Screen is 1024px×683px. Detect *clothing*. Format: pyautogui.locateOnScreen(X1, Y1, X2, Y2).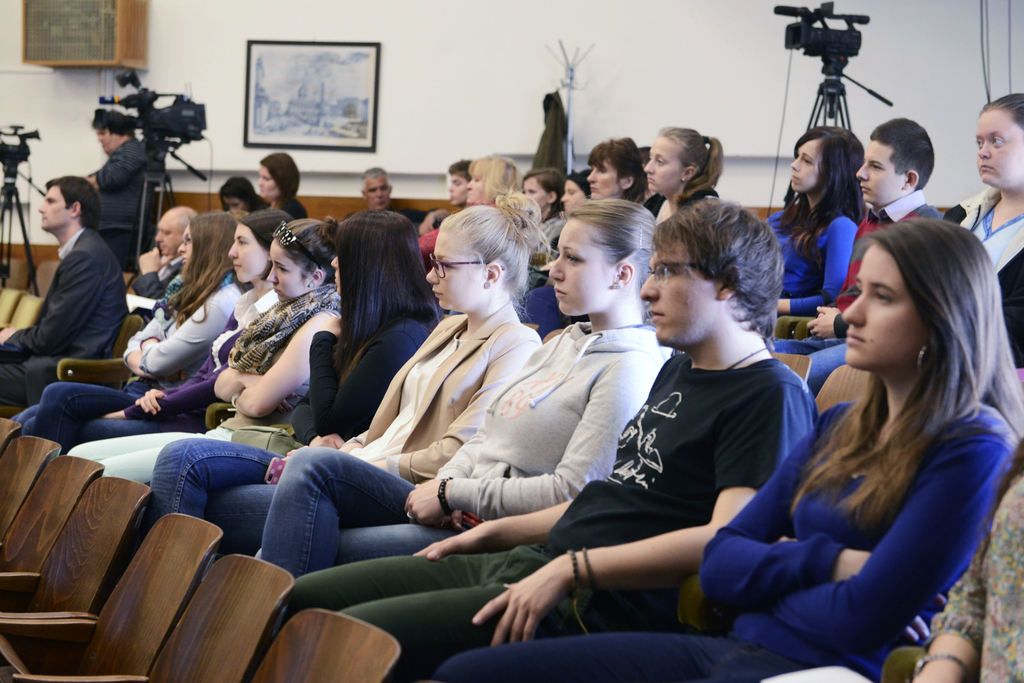
pyautogui.locateOnScreen(395, 396, 1018, 682).
